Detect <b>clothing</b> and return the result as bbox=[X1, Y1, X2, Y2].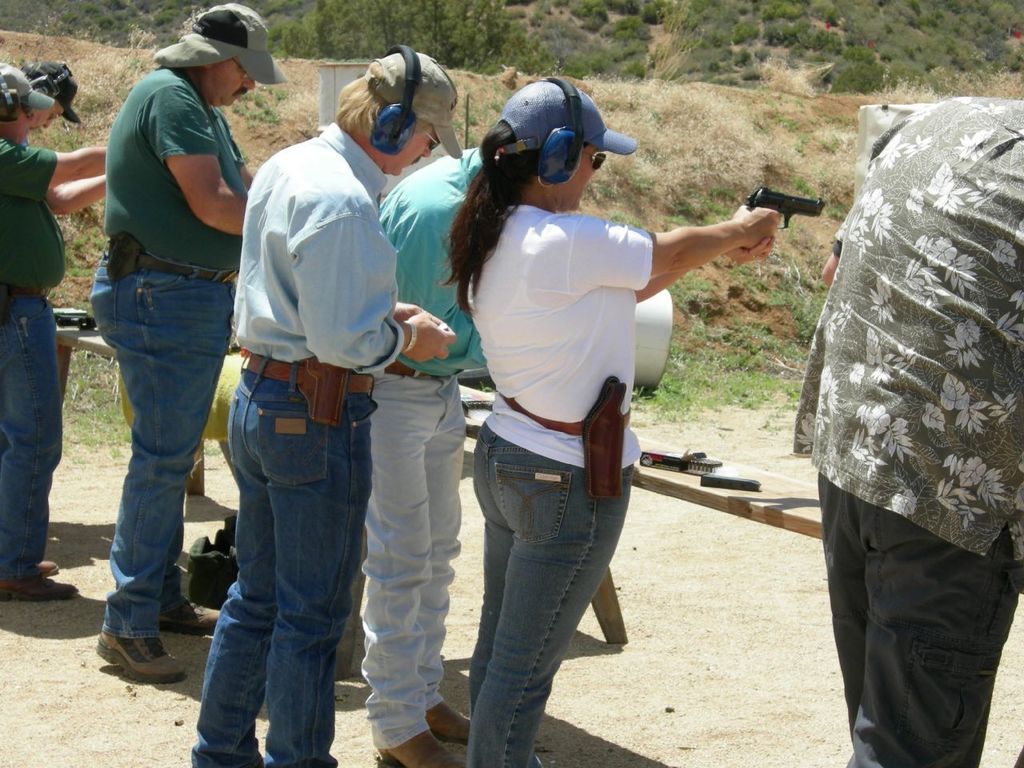
bbox=[463, 191, 661, 767].
